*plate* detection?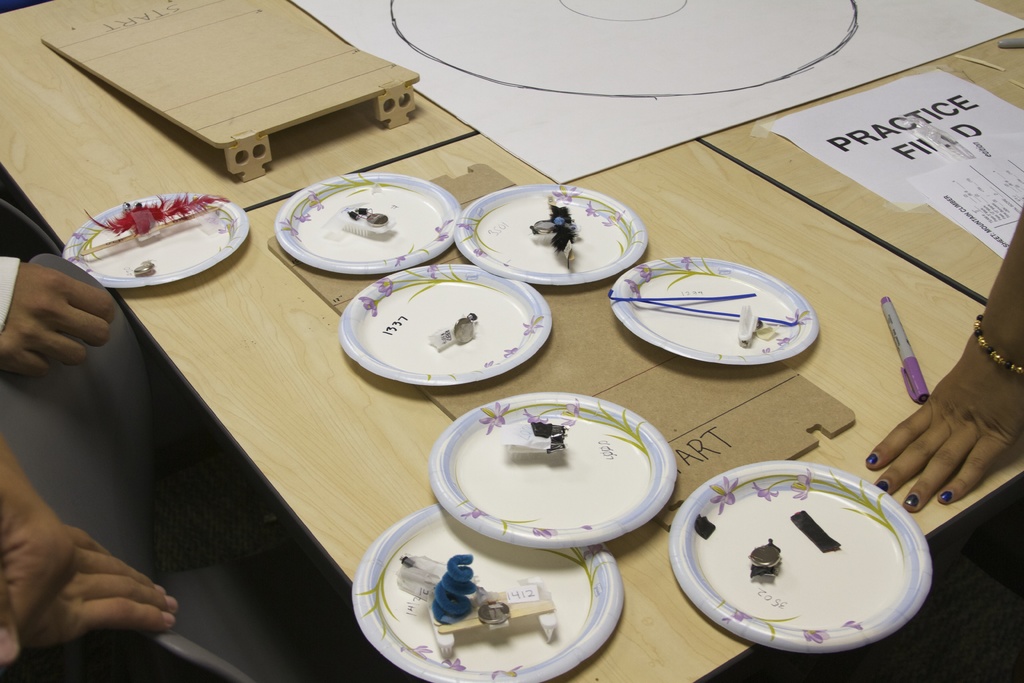
(x1=424, y1=391, x2=685, y2=553)
